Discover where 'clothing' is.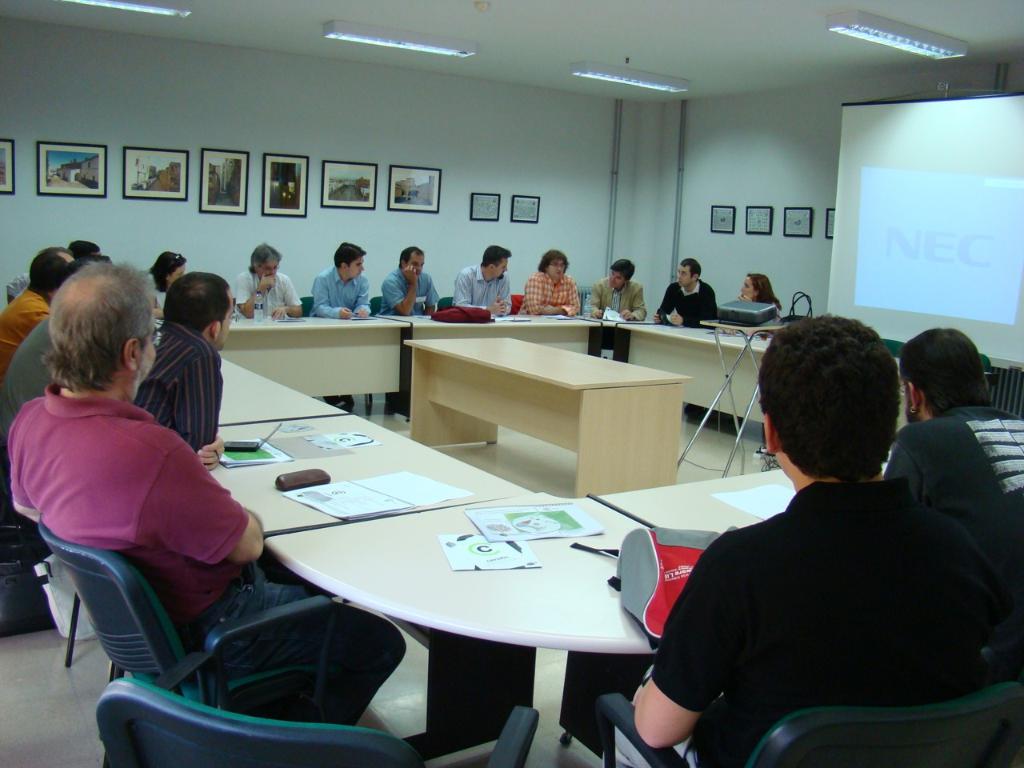
Discovered at locate(585, 278, 643, 316).
